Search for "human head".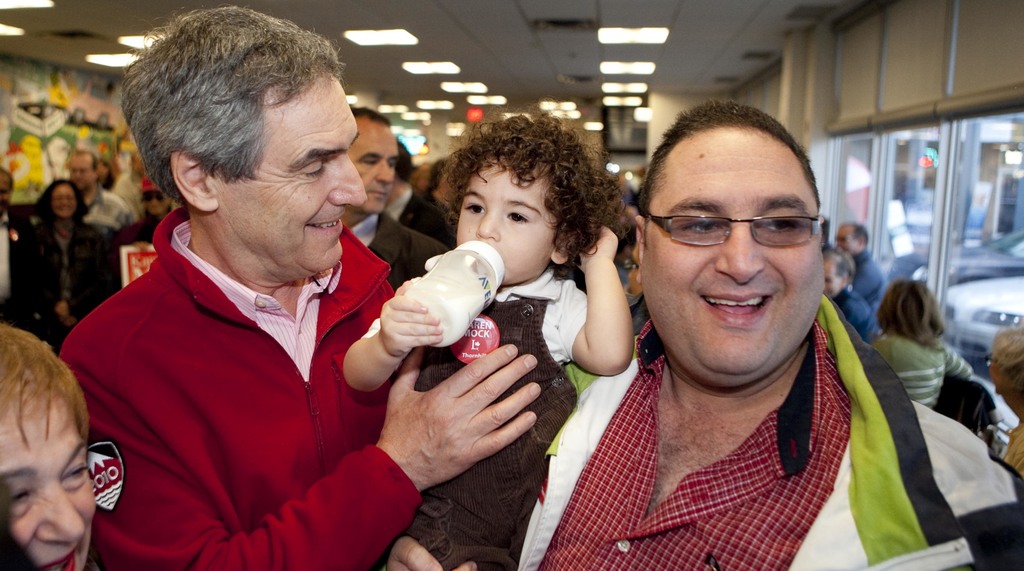
Found at 986 327 1023 422.
